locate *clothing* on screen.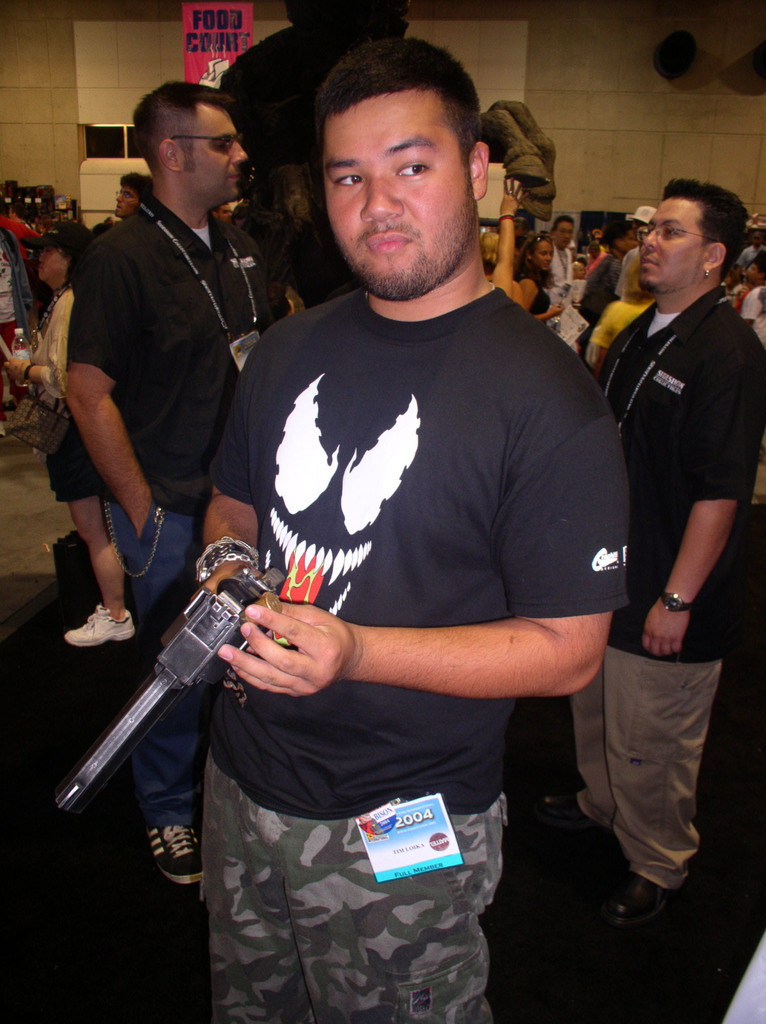
On screen at [x1=580, y1=246, x2=603, y2=282].
